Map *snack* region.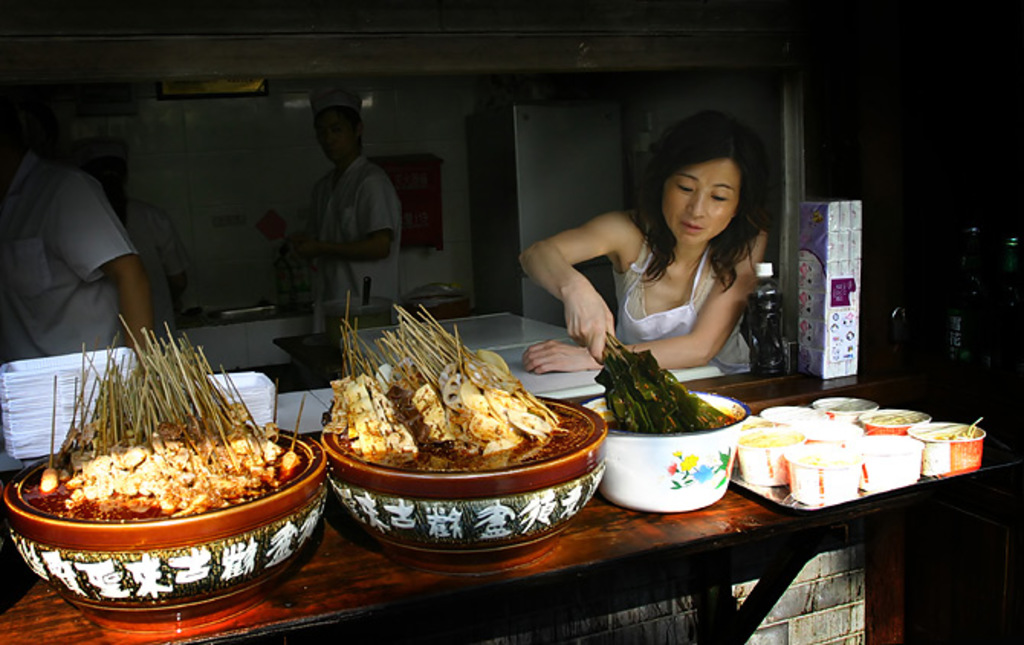
Mapped to [789, 443, 857, 468].
